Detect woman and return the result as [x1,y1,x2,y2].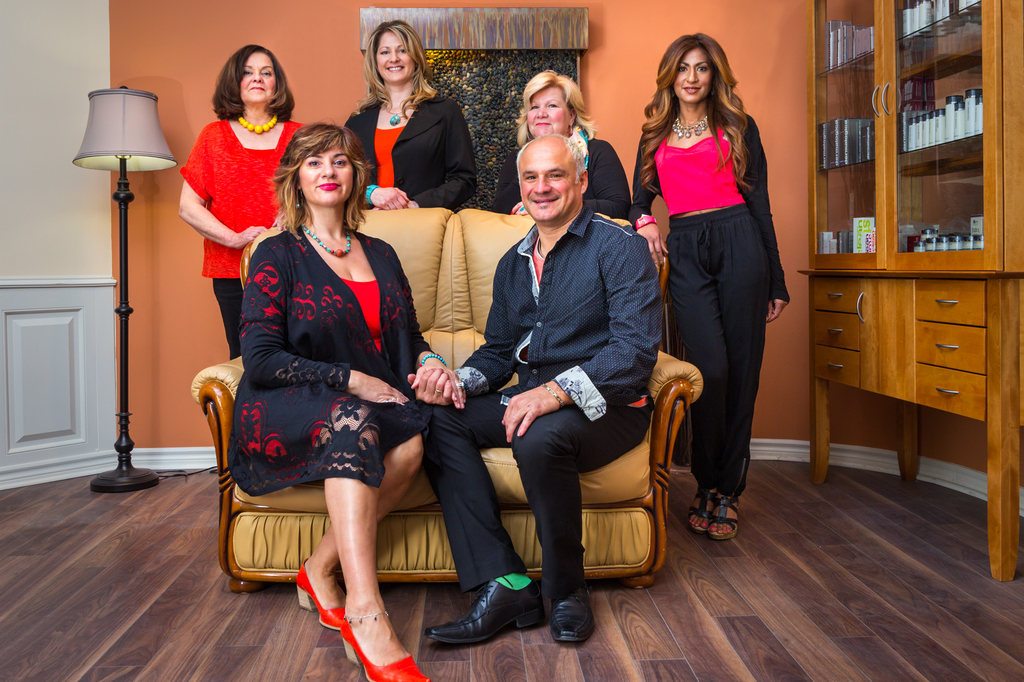
[232,94,437,661].
